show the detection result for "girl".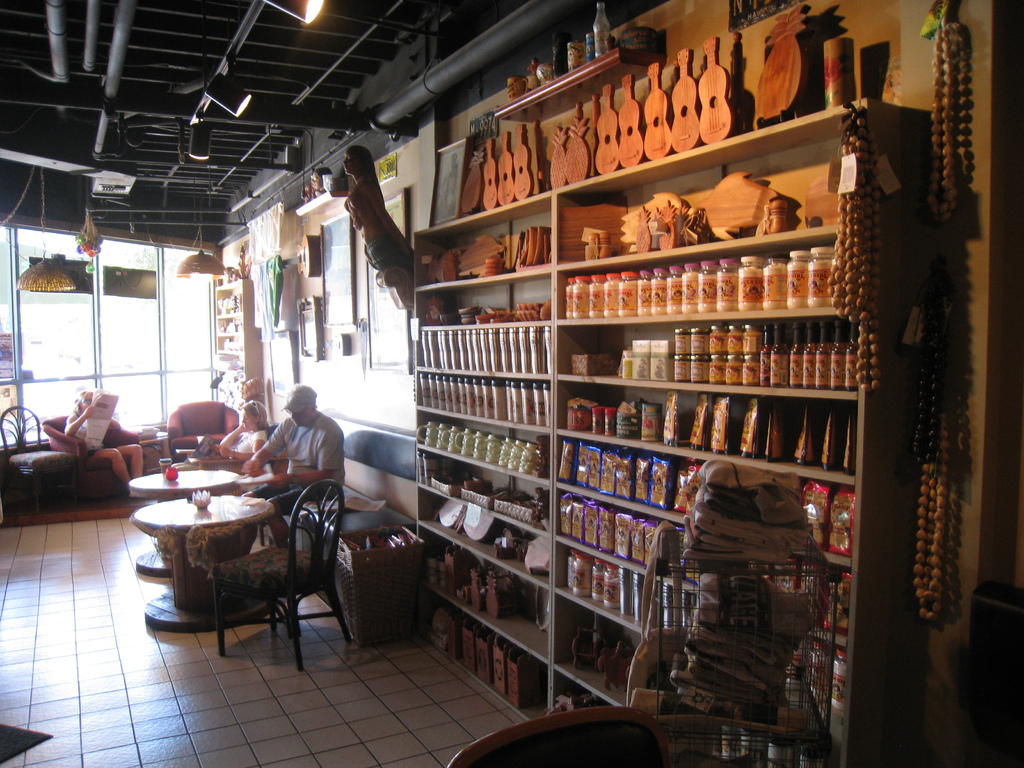
l=172, t=399, r=269, b=471.
